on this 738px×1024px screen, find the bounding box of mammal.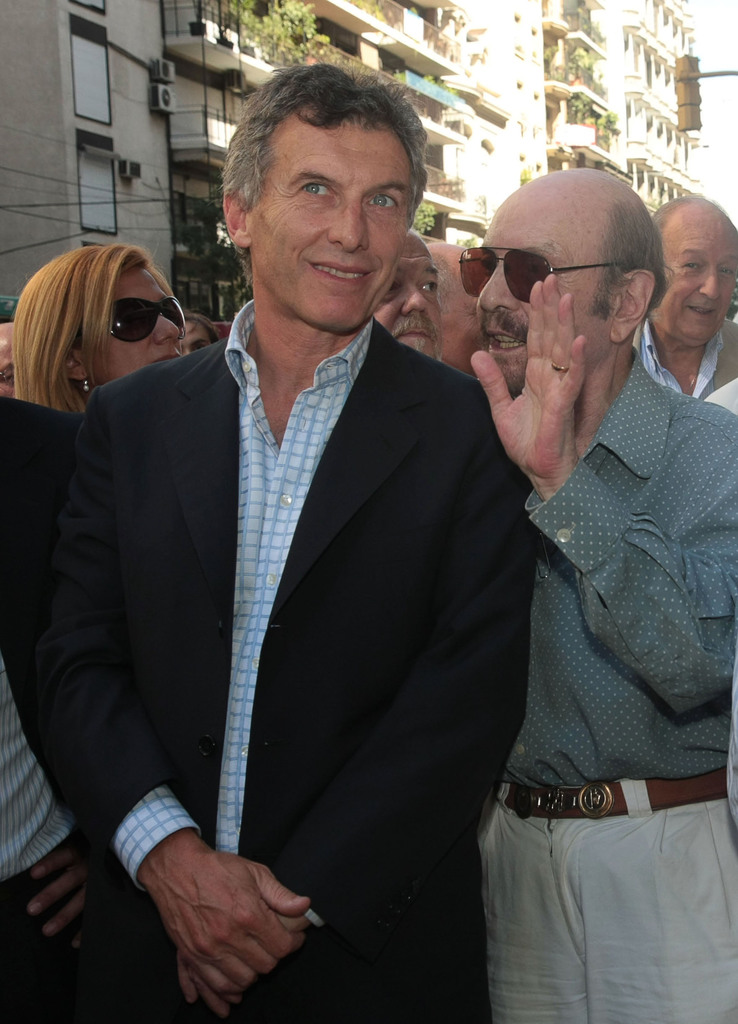
Bounding box: x1=634 y1=192 x2=737 y2=404.
